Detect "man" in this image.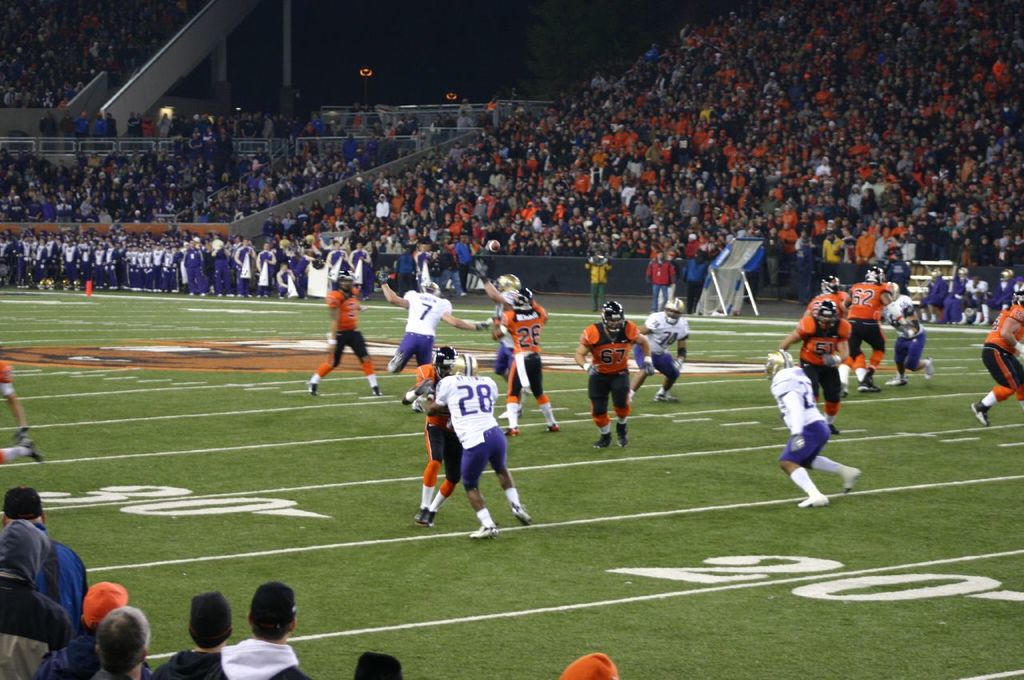
Detection: (406,345,466,526).
